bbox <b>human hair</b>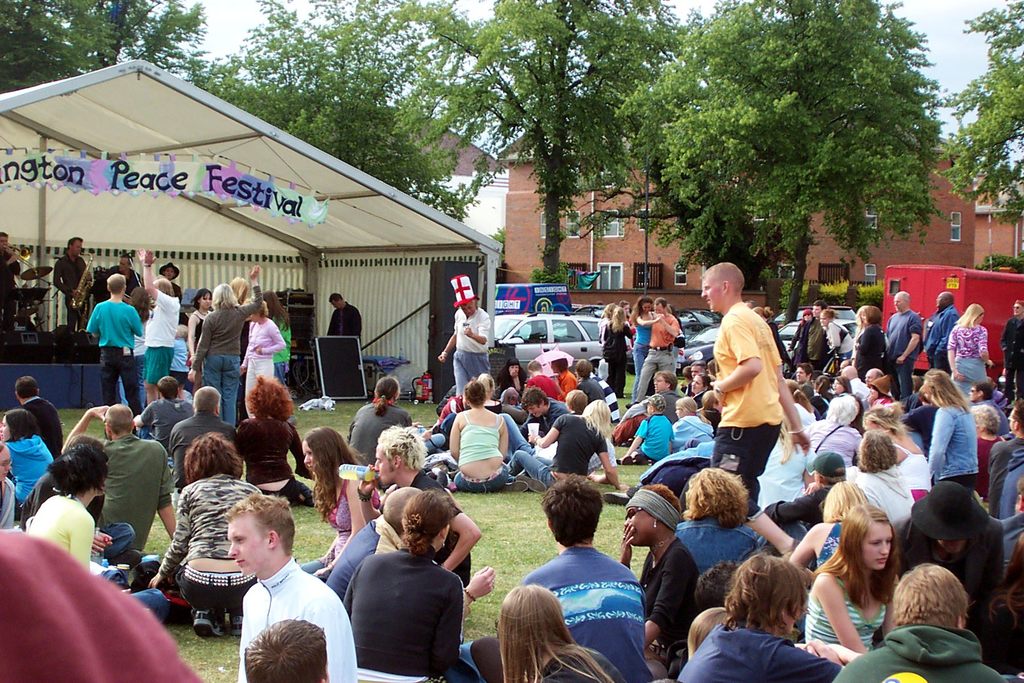
<region>520, 386, 553, 409</region>
